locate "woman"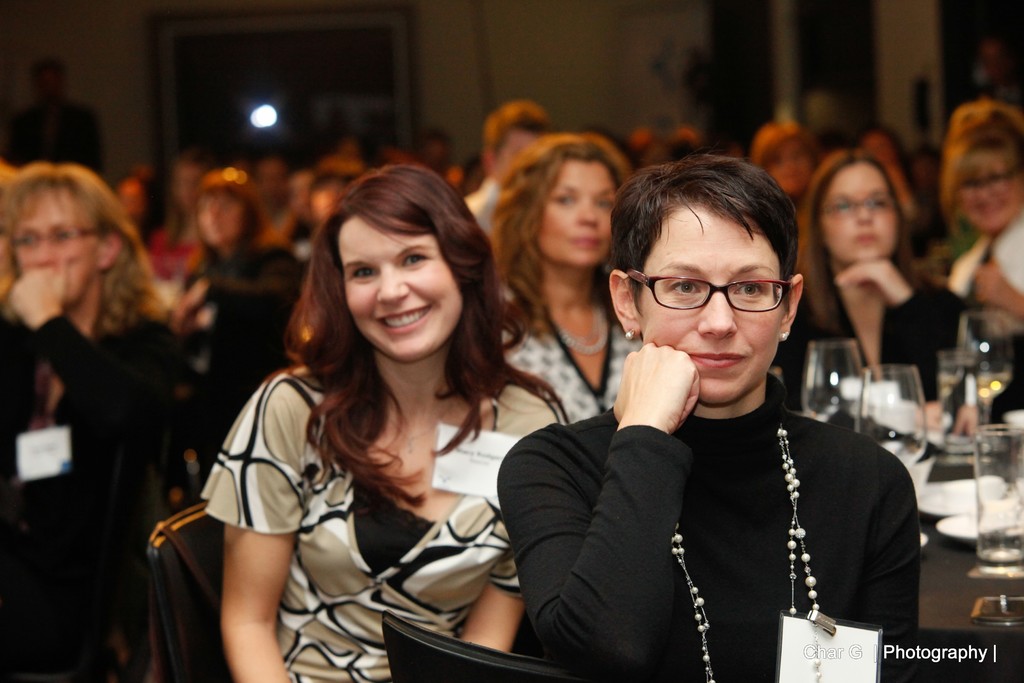
BBox(170, 168, 305, 461)
